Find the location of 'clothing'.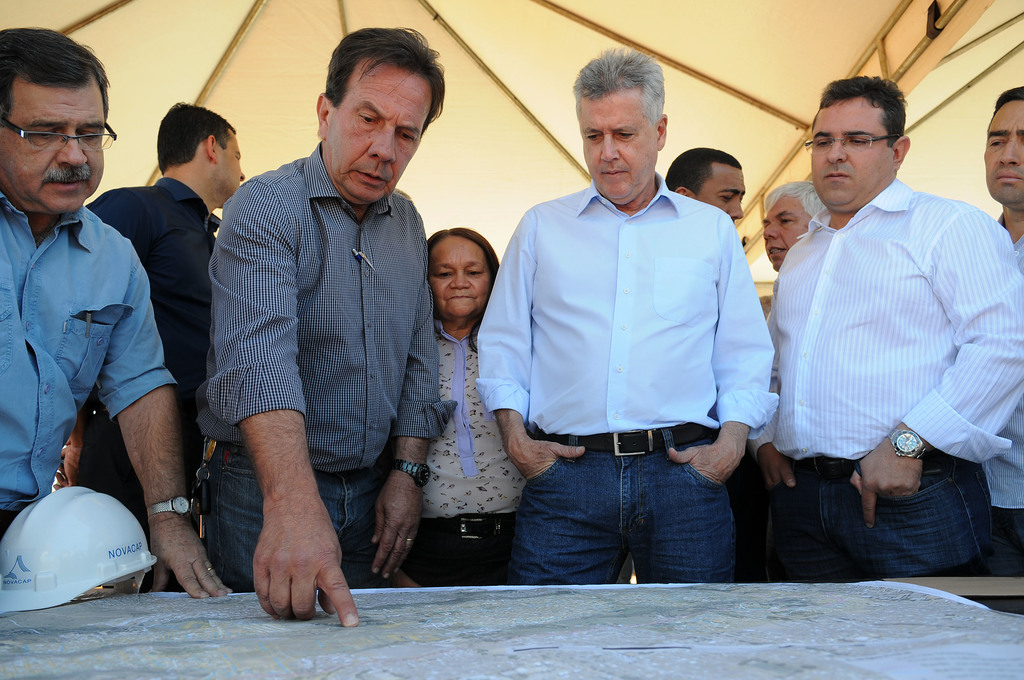
Location: <region>992, 211, 1023, 606</region>.
